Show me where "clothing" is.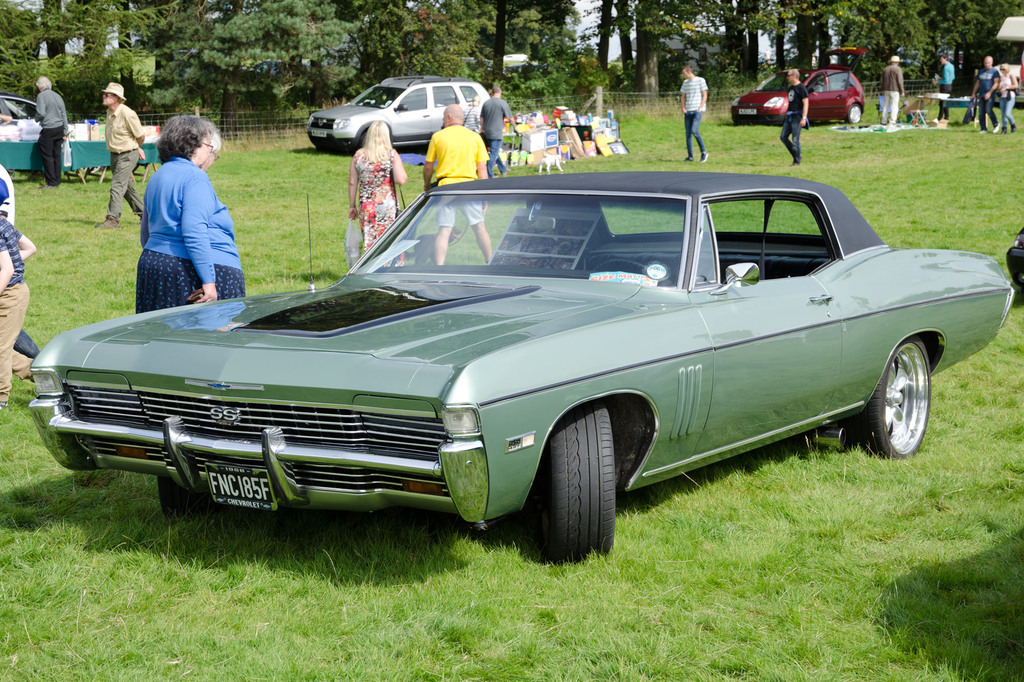
"clothing" is at left=476, top=98, right=515, bottom=170.
